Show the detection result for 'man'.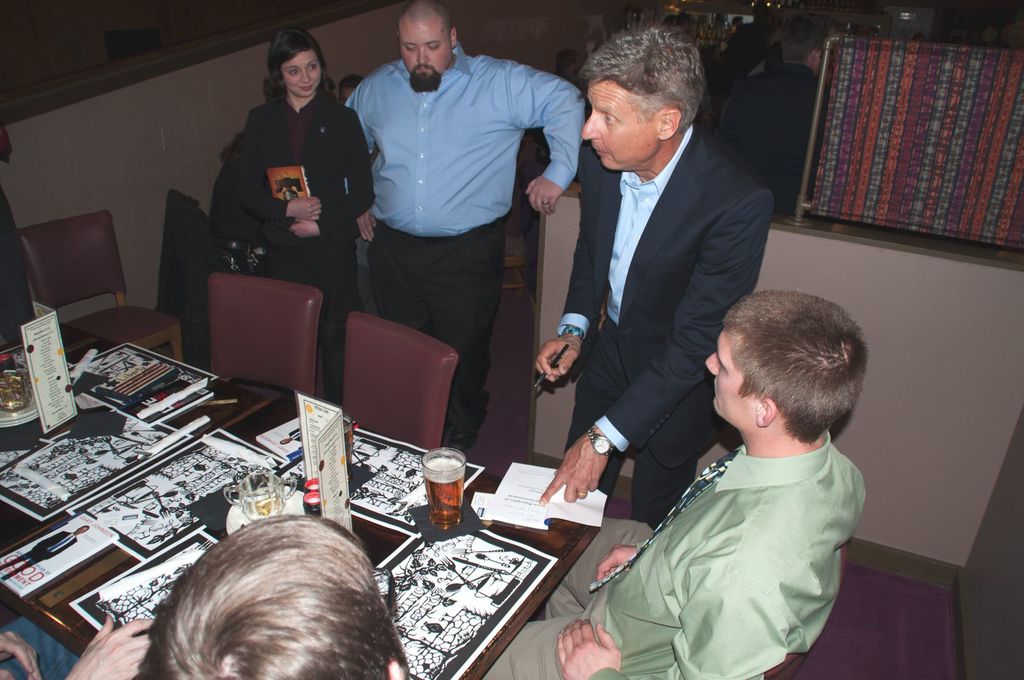
pyautogui.locateOnScreen(348, 0, 589, 455).
